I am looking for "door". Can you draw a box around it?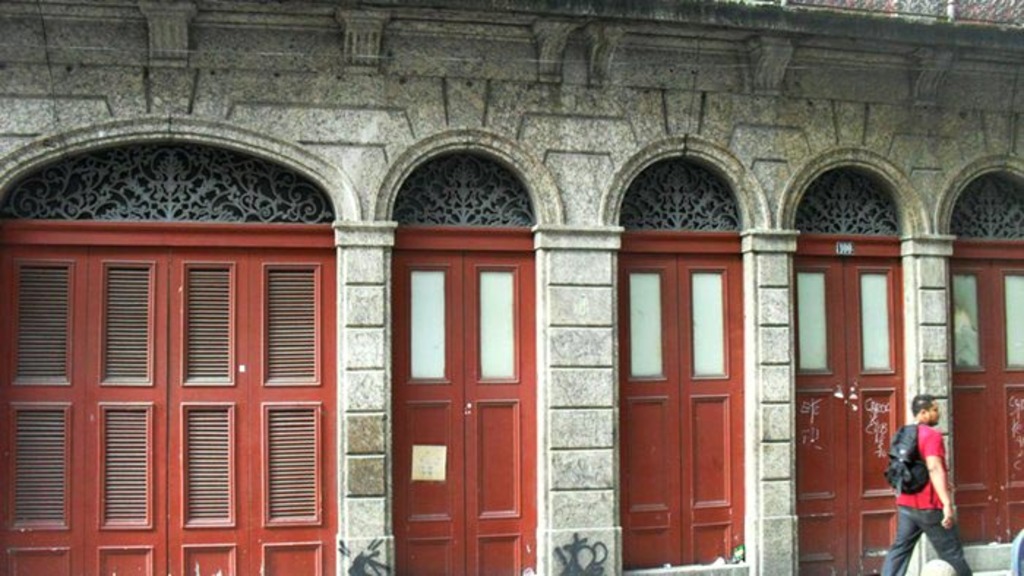
Sure, the bounding box is Rect(620, 253, 740, 567).
